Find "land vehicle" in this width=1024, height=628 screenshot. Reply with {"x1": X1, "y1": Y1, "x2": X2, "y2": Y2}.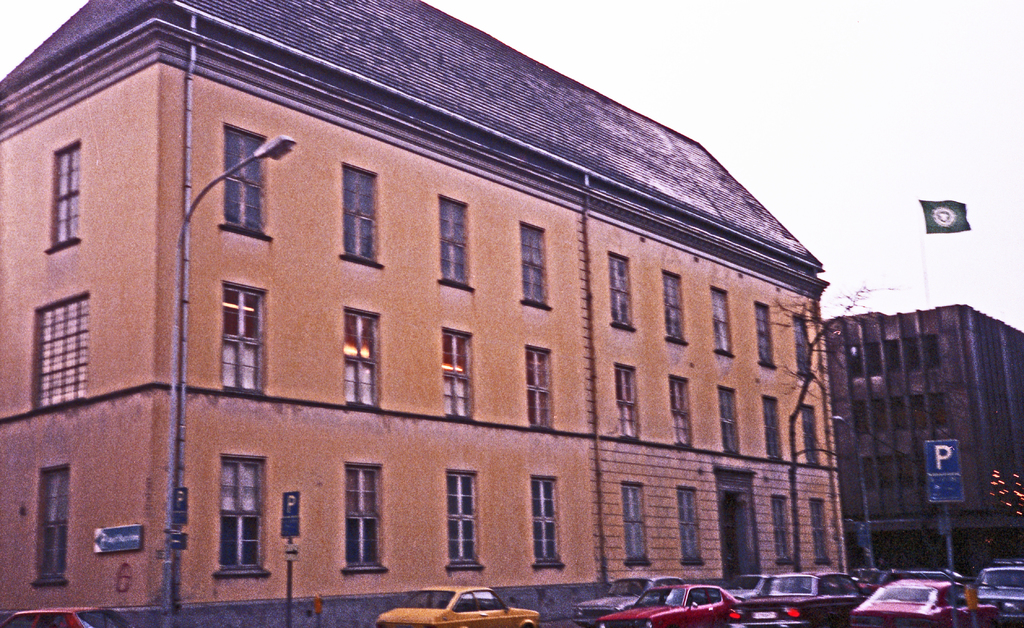
{"x1": 971, "y1": 564, "x2": 1023, "y2": 625}.
